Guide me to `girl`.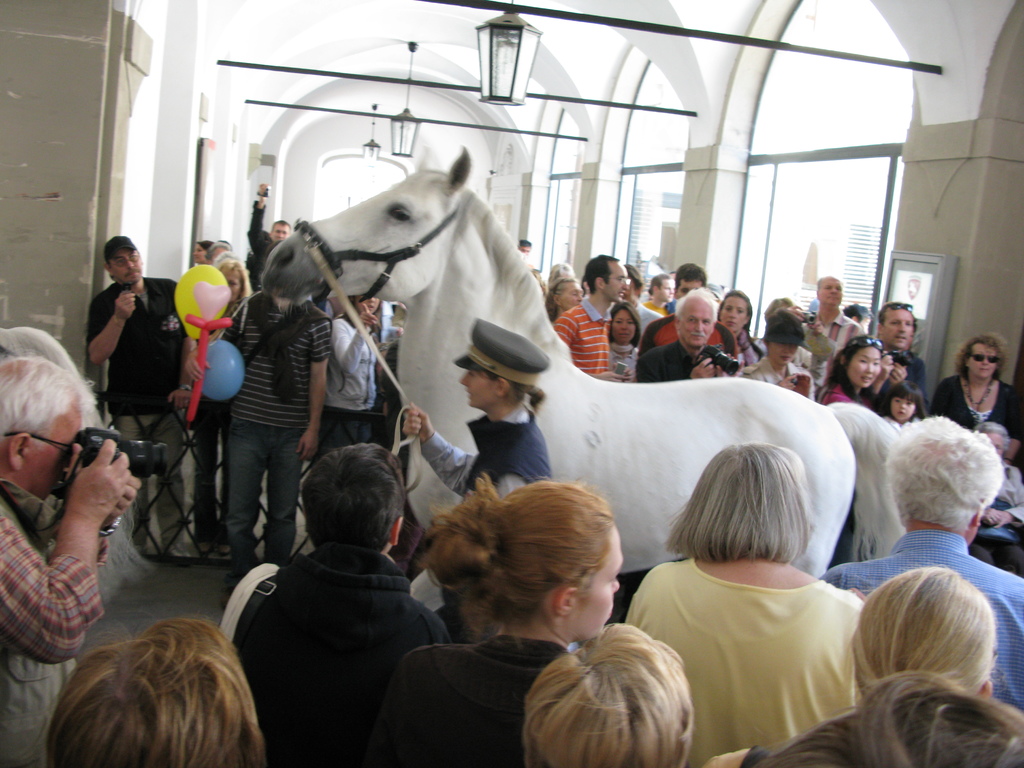
Guidance: {"x1": 820, "y1": 335, "x2": 876, "y2": 406}.
